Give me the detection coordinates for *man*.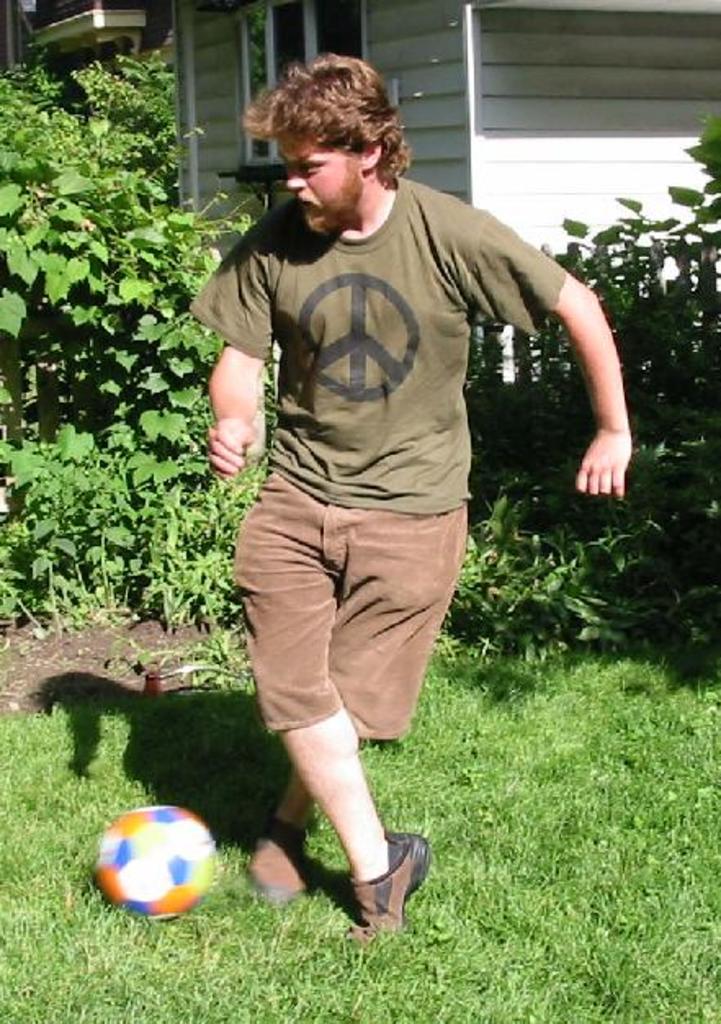
[x1=191, y1=74, x2=587, y2=944].
